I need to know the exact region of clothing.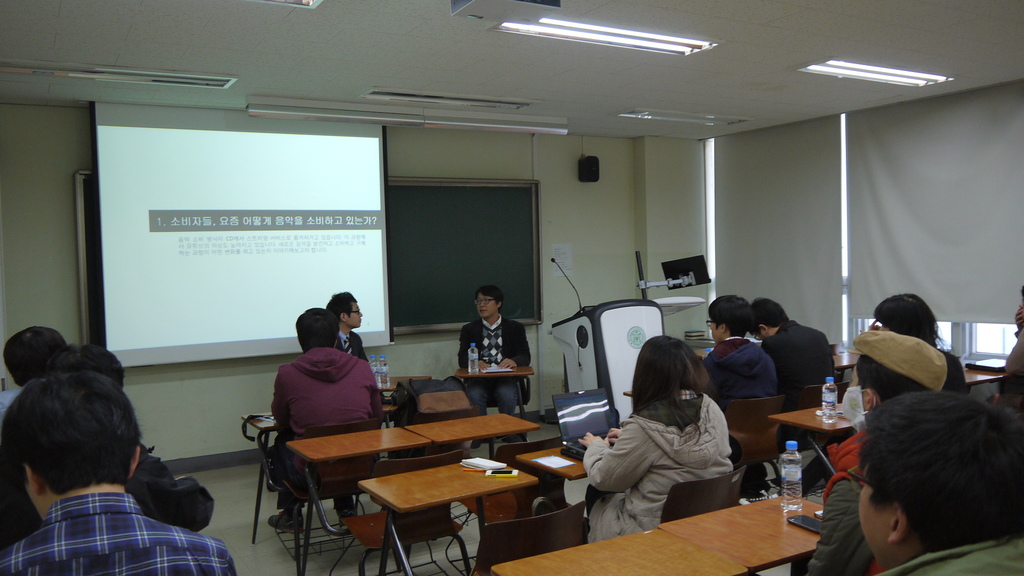
Region: crop(271, 348, 378, 511).
